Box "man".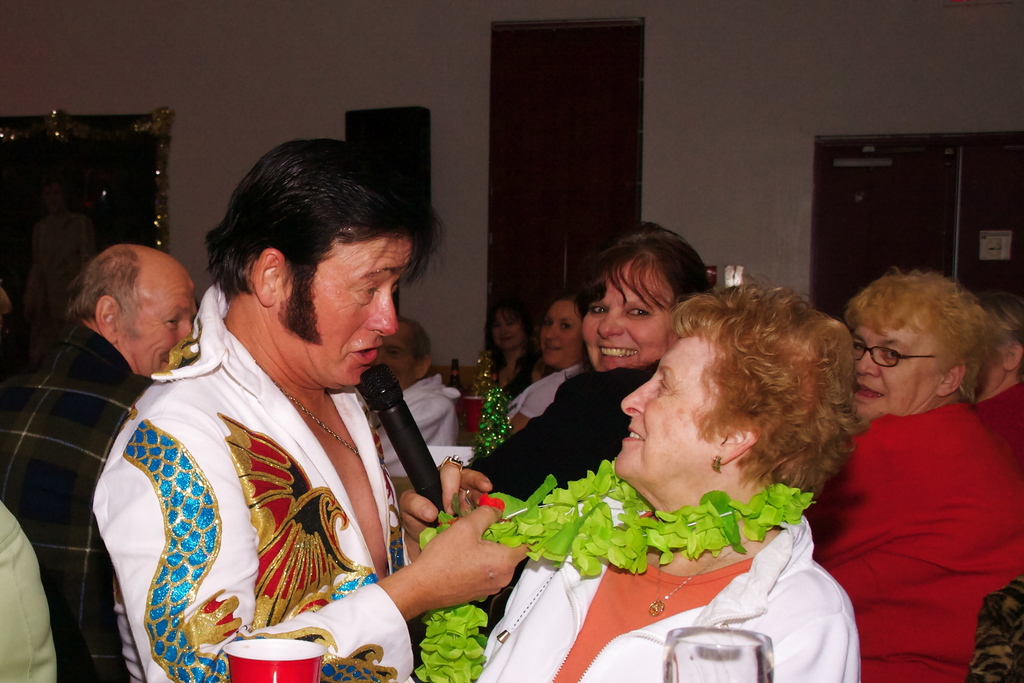
bbox=(97, 160, 505, 680).
